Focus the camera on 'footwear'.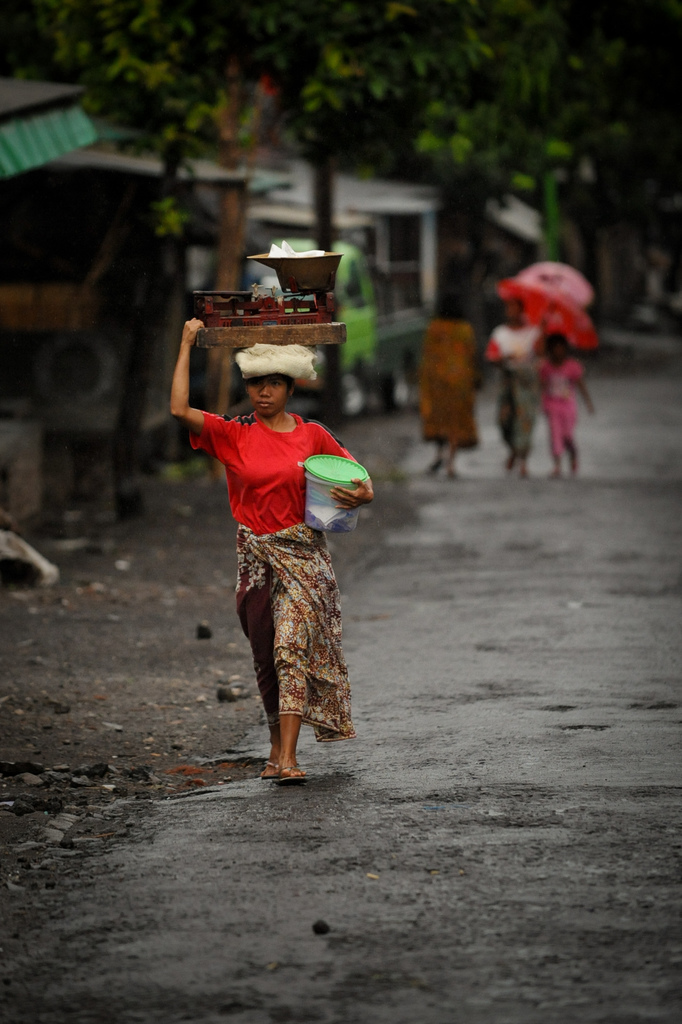
Focus region: Rect(273, 762, 311, 785).
